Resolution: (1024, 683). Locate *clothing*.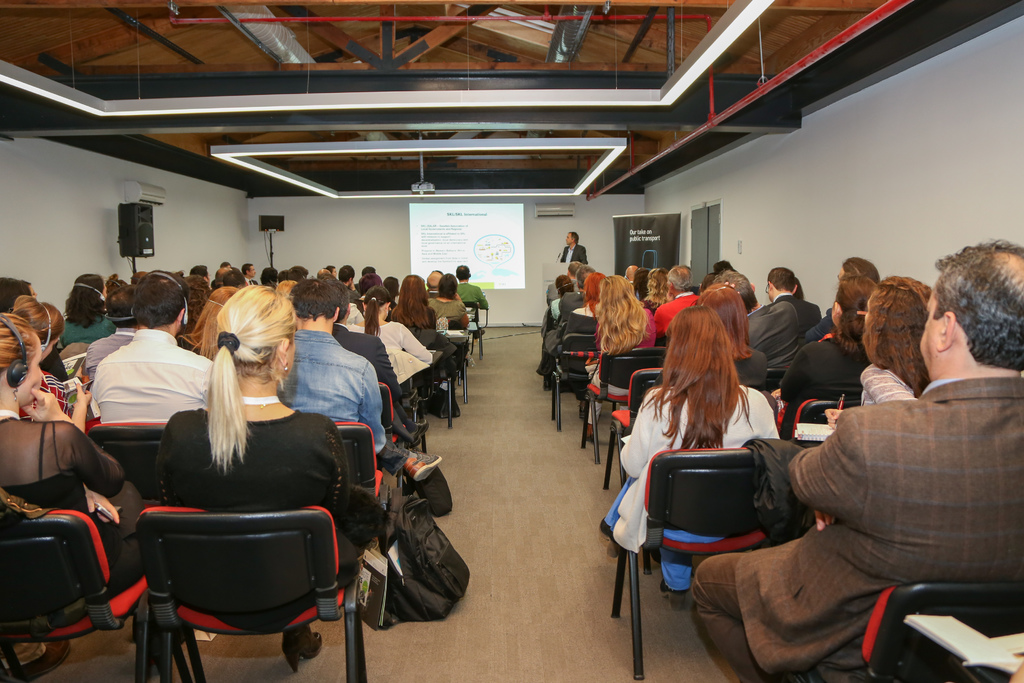
l=166, t=407, r=343, b=536.
